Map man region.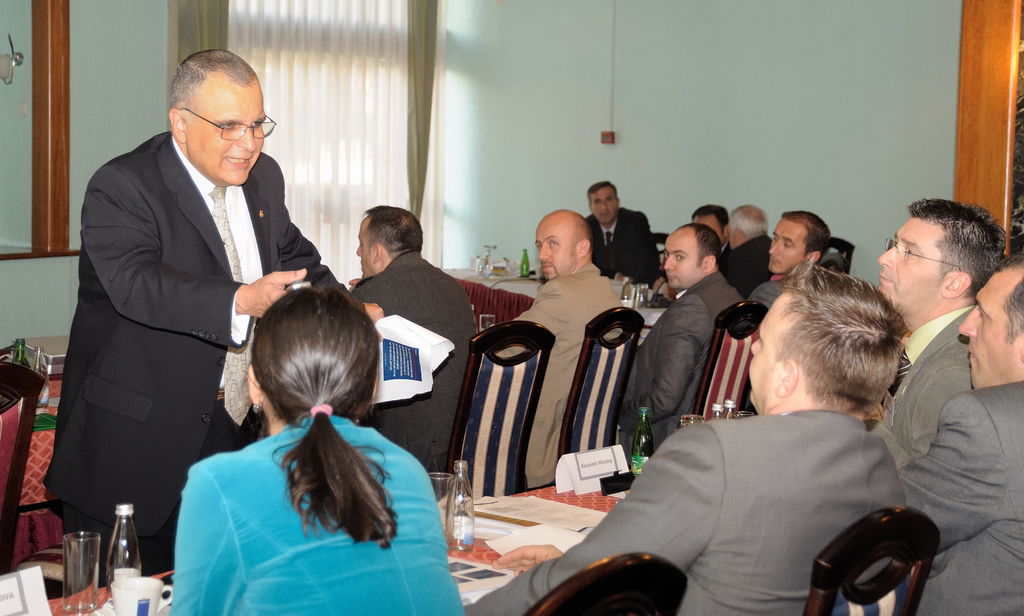
Mapped to {"left": 689, "top": 201, "right": 728, "bottom": 255}.
